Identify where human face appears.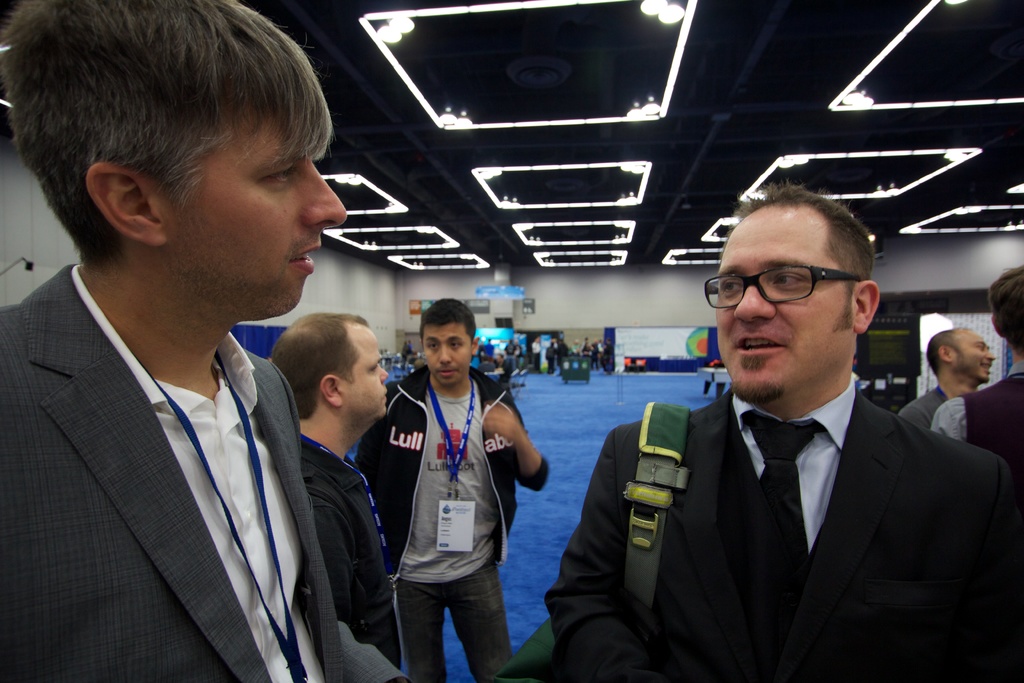
Appears at {"left": 342, "top": 327, "right": 390, "bottom": 418}.
